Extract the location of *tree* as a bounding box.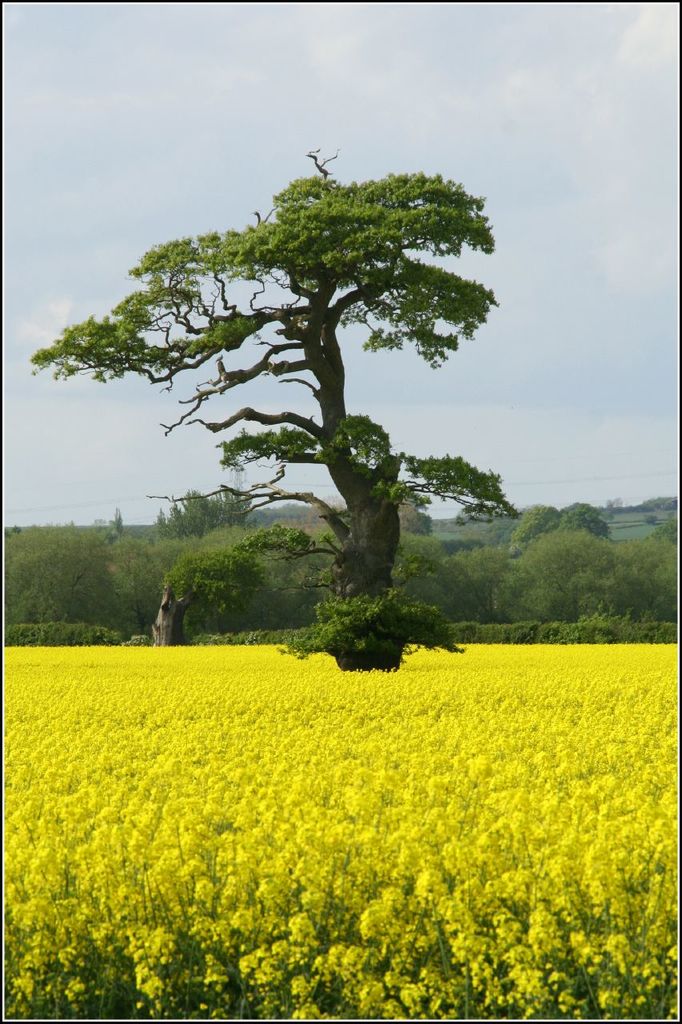
(x1=564, y1=490, x2=612, y2=539).
